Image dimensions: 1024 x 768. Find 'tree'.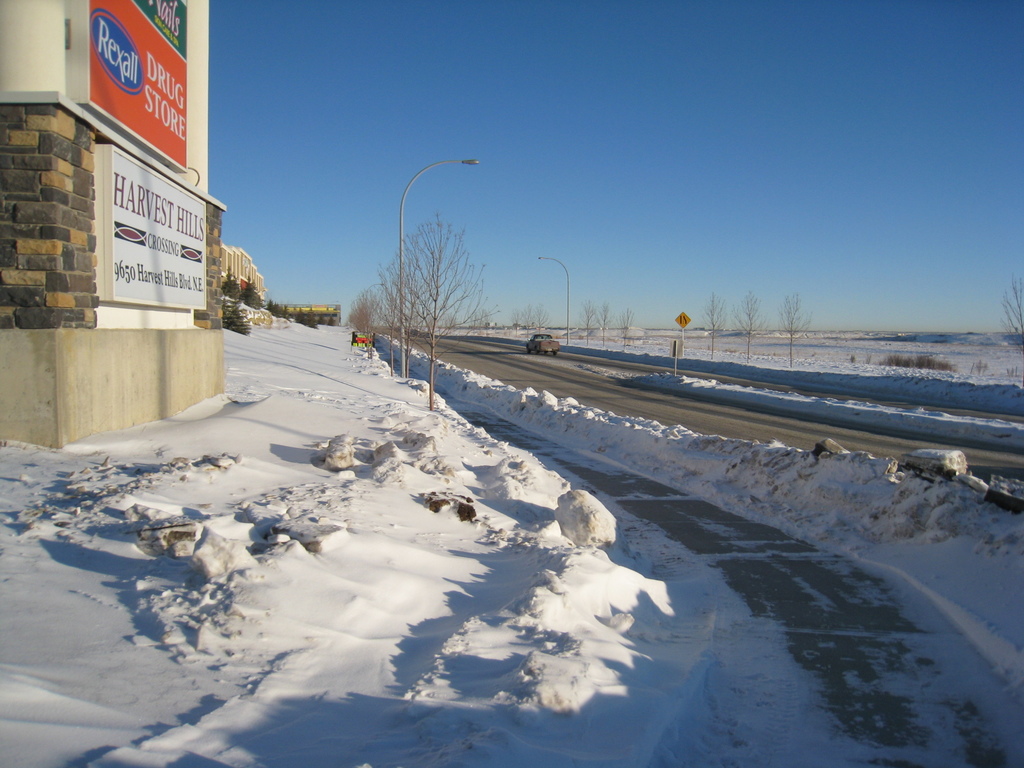
<box>531,304,556,335</box>.
